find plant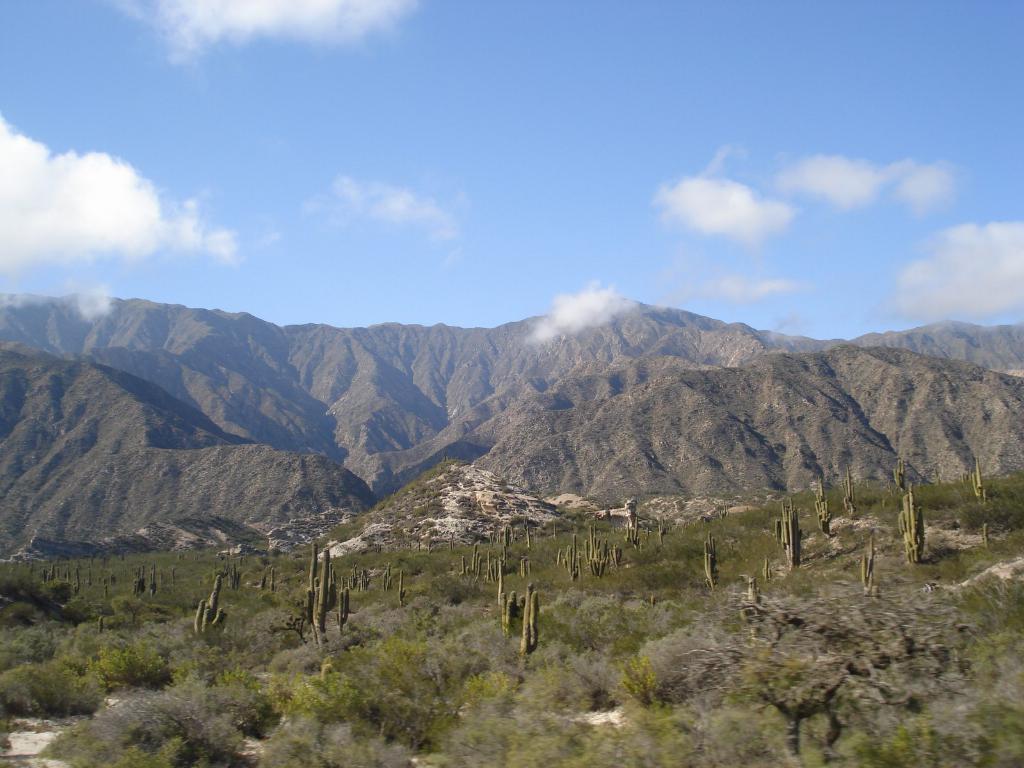
bbox(563, 535, 582, 580)
